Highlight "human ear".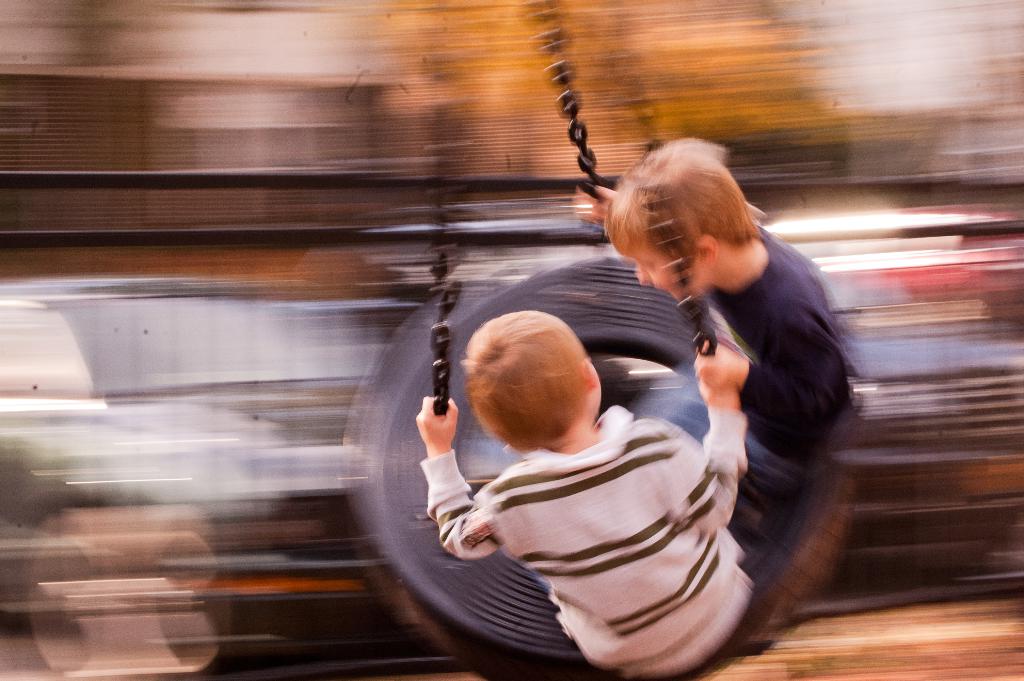
Highlighted region: BBox(584, 358, 598, 387).
